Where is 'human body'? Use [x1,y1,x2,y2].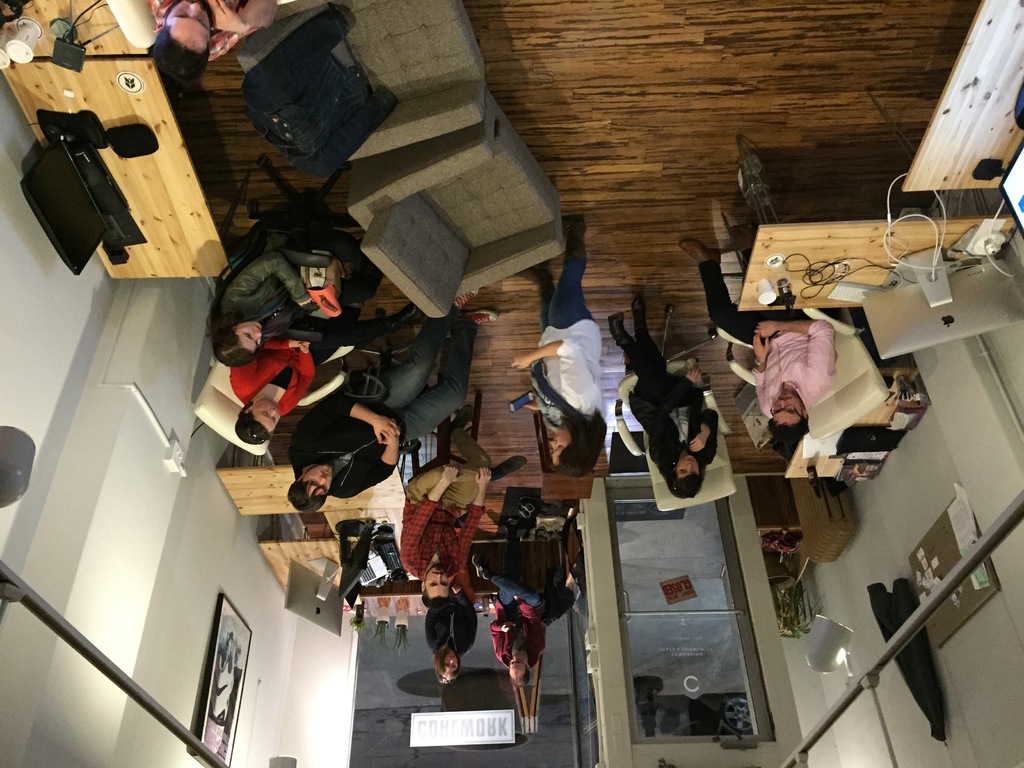
[475,550,557,658].
